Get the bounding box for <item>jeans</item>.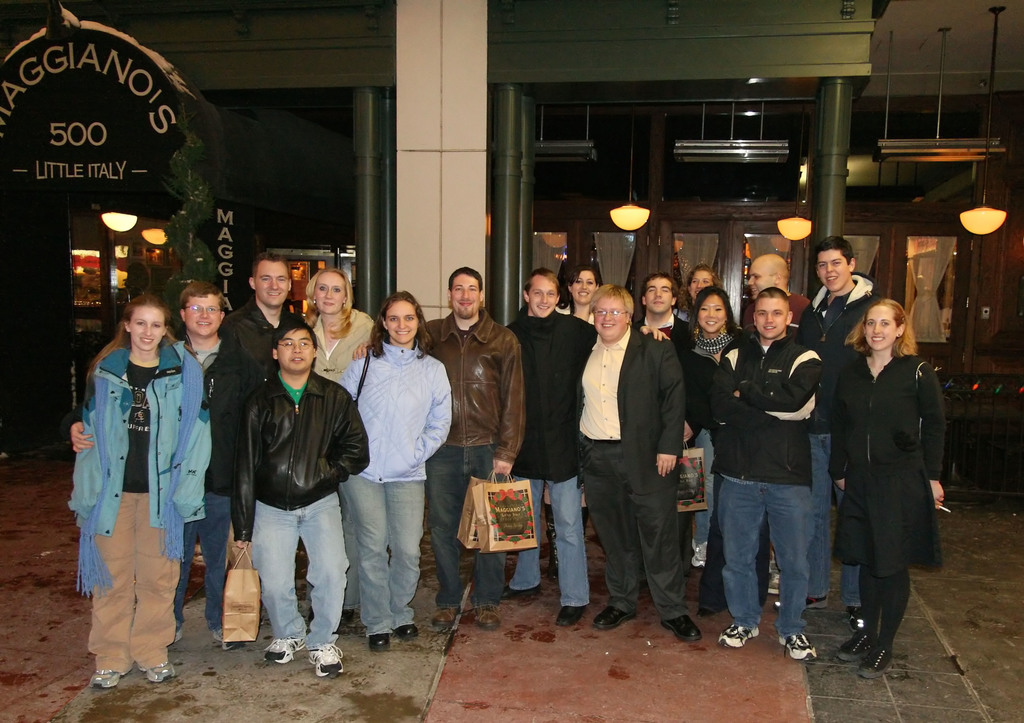
<region>726, 471, 836, 659</region>.
